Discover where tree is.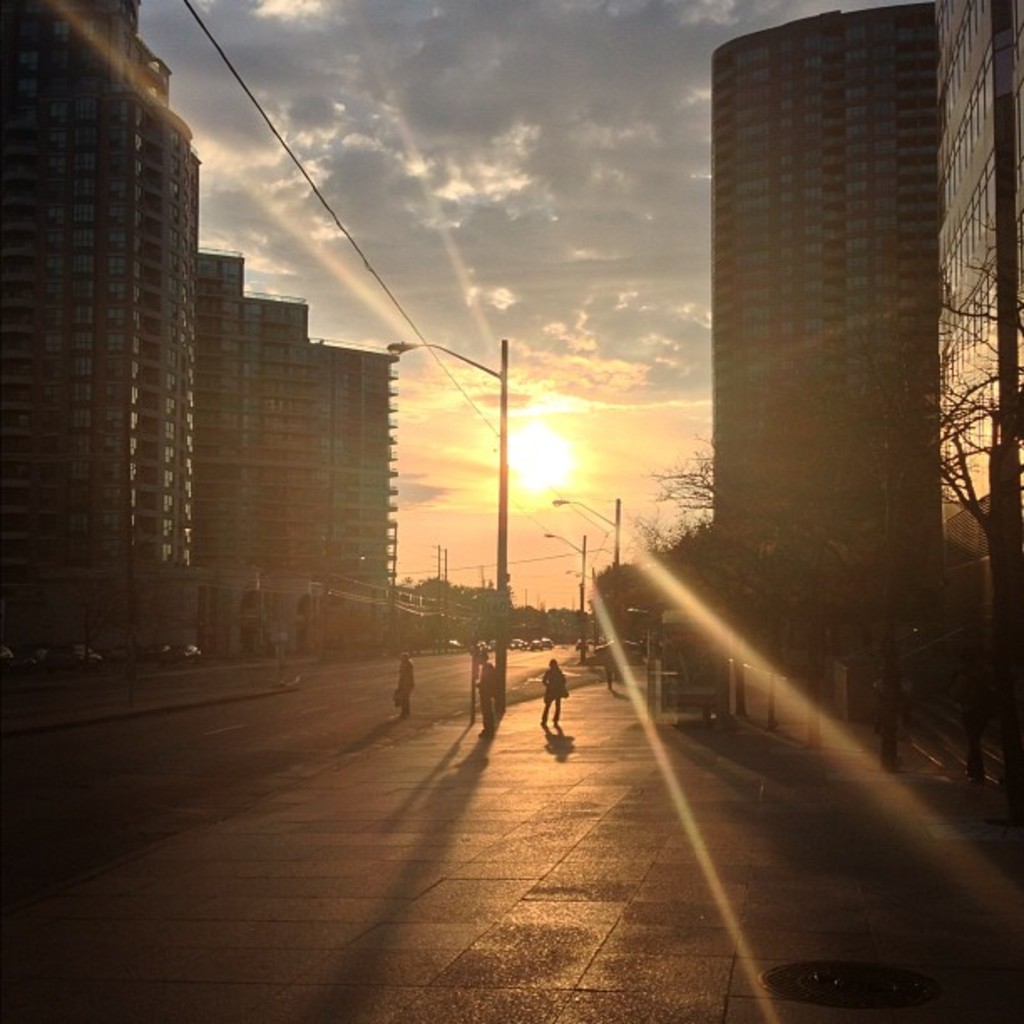
Discovered at (x1=500, y1=592, x2=544, y2=643).
